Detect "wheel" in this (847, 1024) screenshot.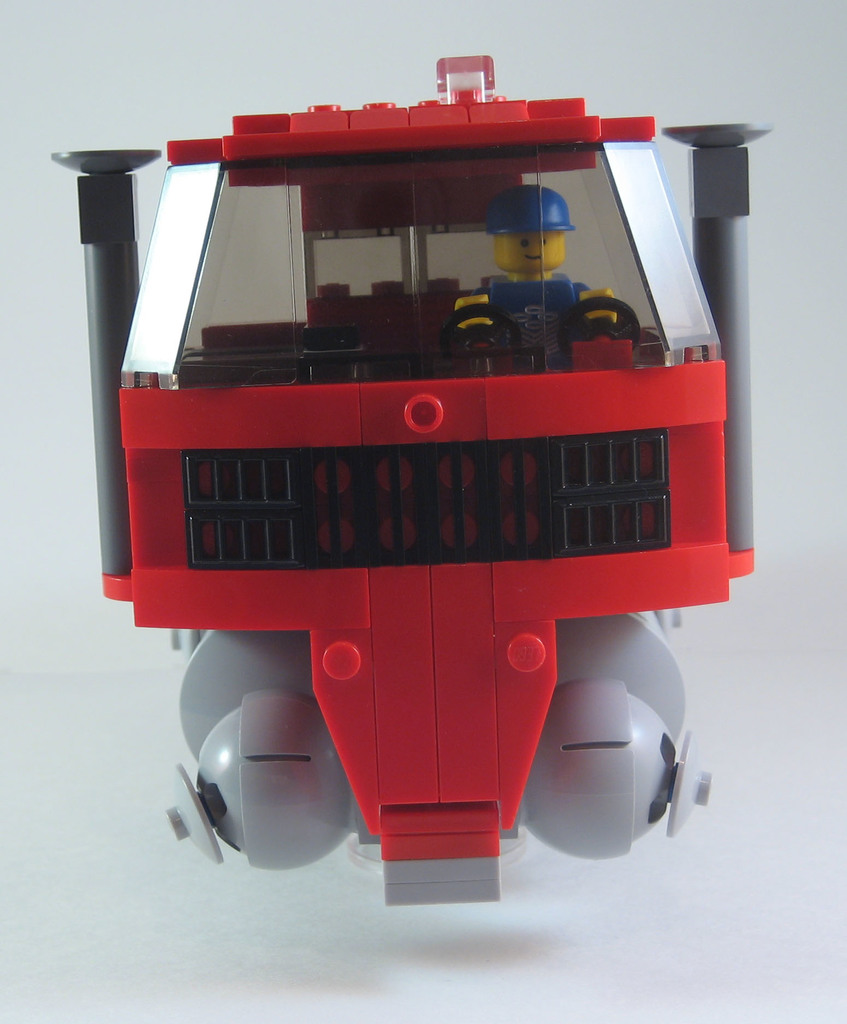
Detection: bbox=(439, 305, 516, 351).
